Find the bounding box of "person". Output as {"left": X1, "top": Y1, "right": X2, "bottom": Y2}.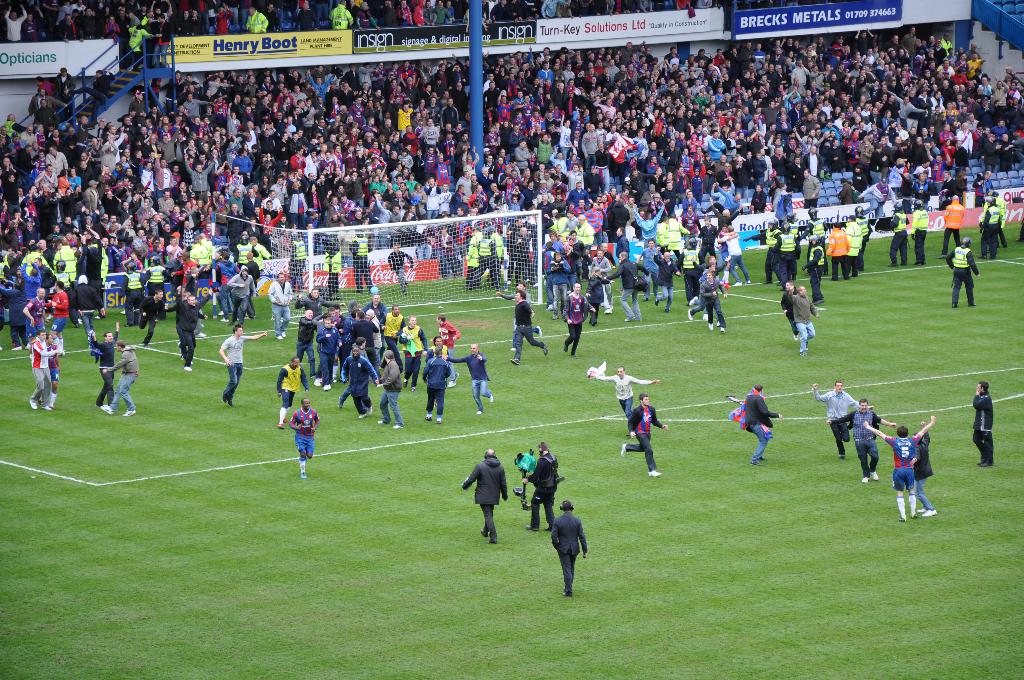
{"left": 292, "top": 398, "right": 319, "bottom": 476}.
